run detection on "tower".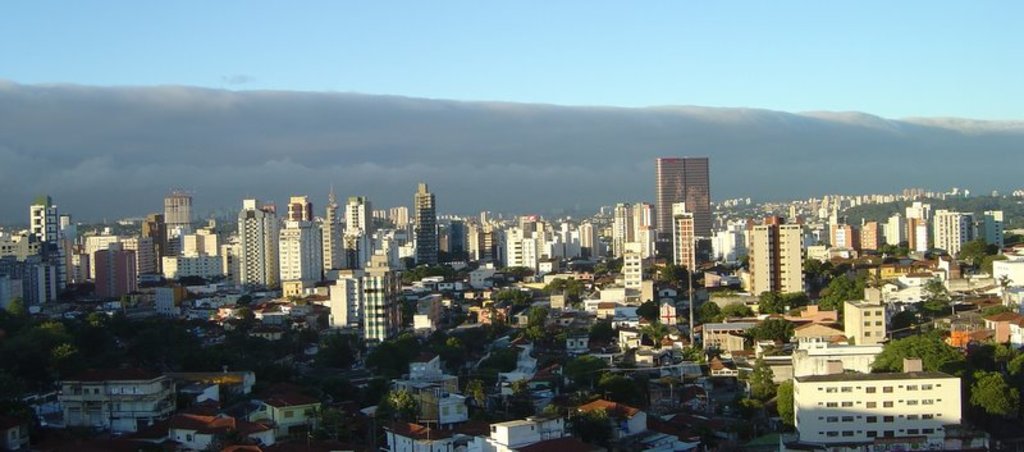
Result: [left=653, top=156, right=708, bottom=260].
